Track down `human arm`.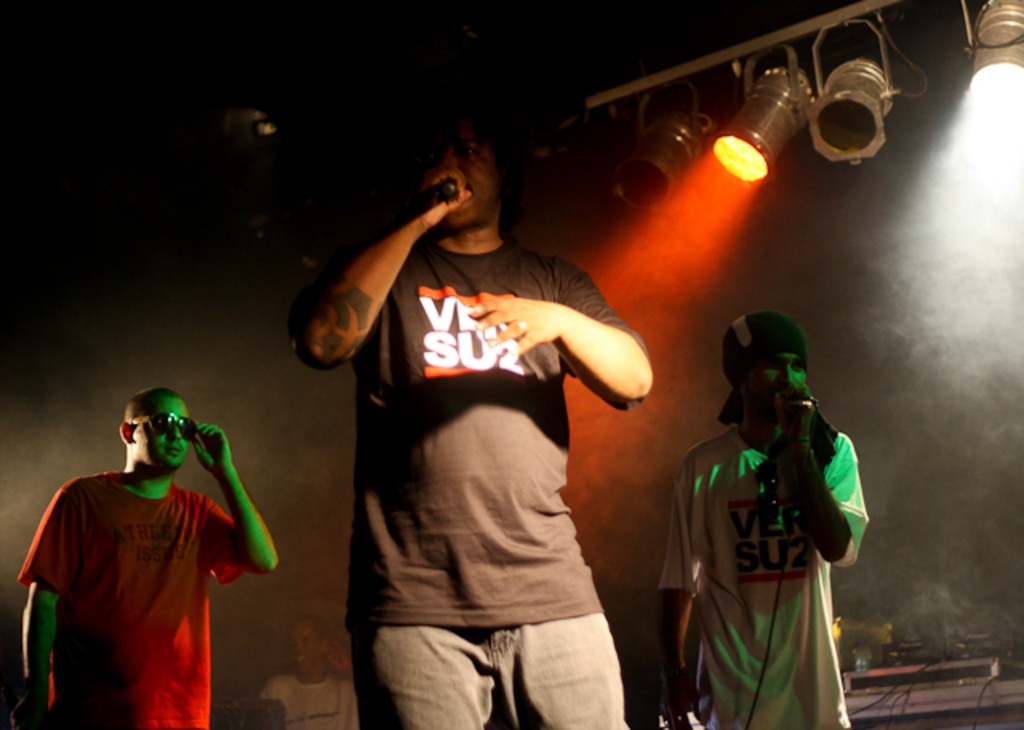
Tracked to detection(461, 256, 658, 402).
